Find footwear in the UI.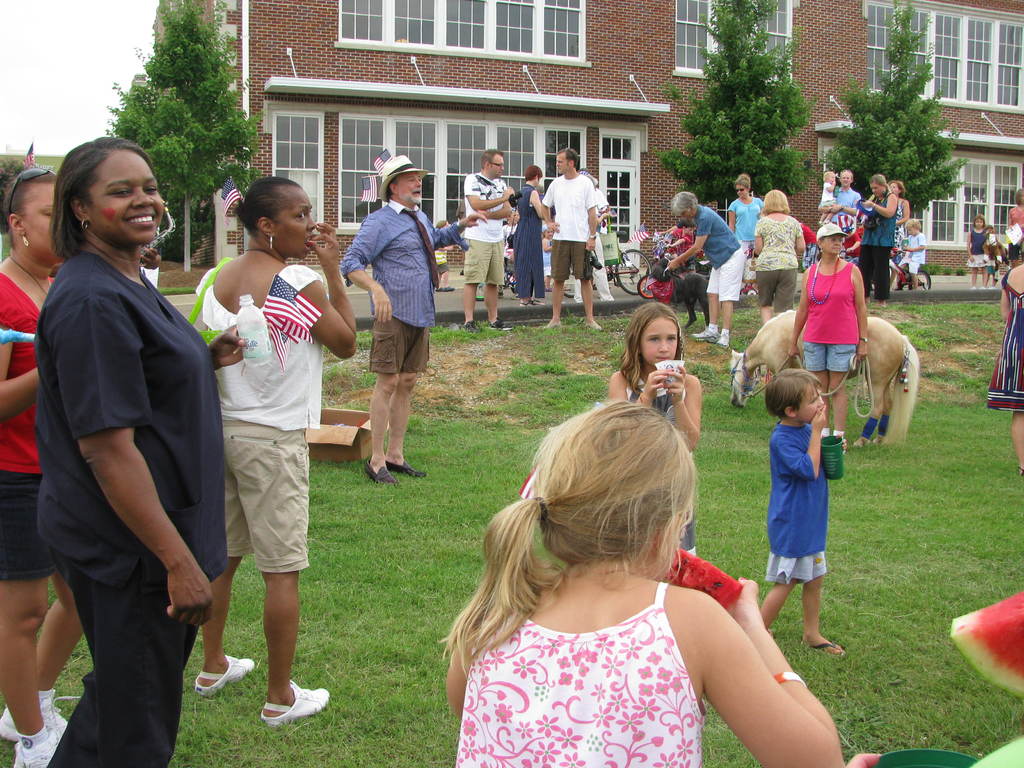
UI element at select_region(388, 457, 425, 479).
